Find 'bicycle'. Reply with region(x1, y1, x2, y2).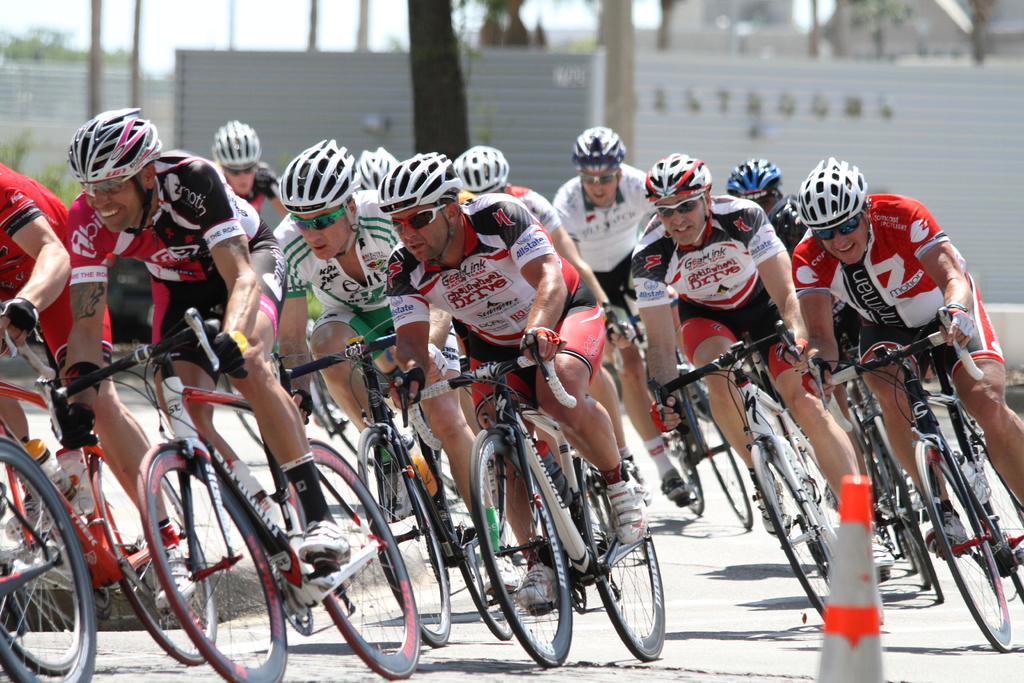
region(387, 329, 666, 673).
